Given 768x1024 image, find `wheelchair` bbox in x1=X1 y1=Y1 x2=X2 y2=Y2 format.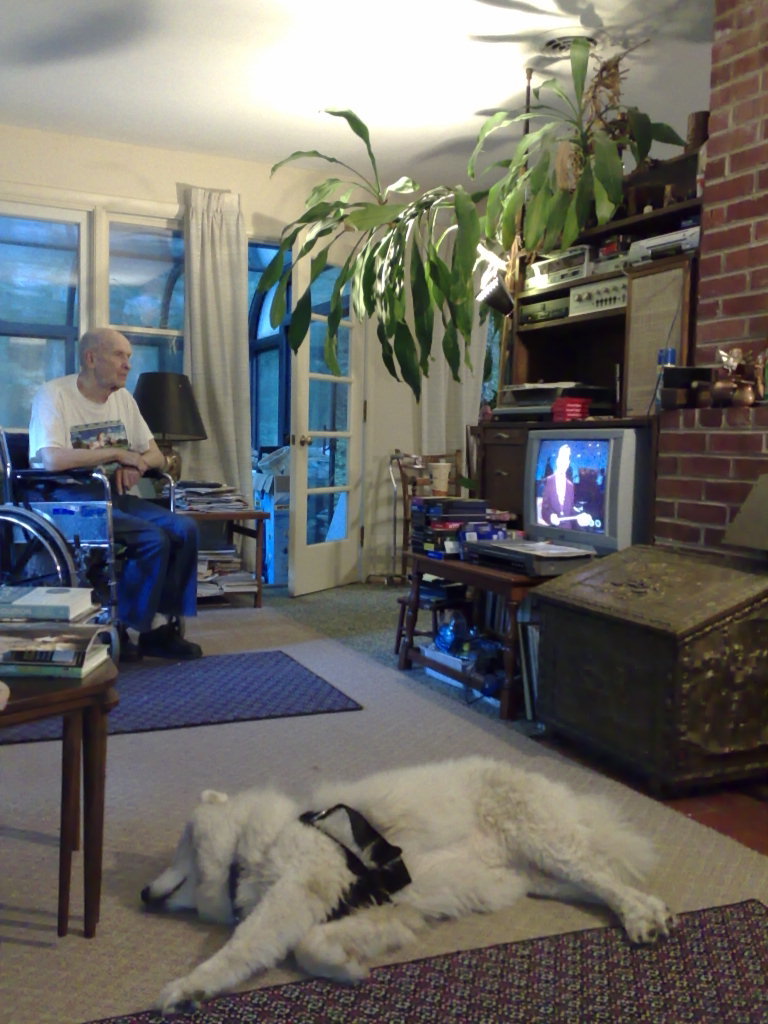
x1=28 y1=430 x2=224 y2=649.
